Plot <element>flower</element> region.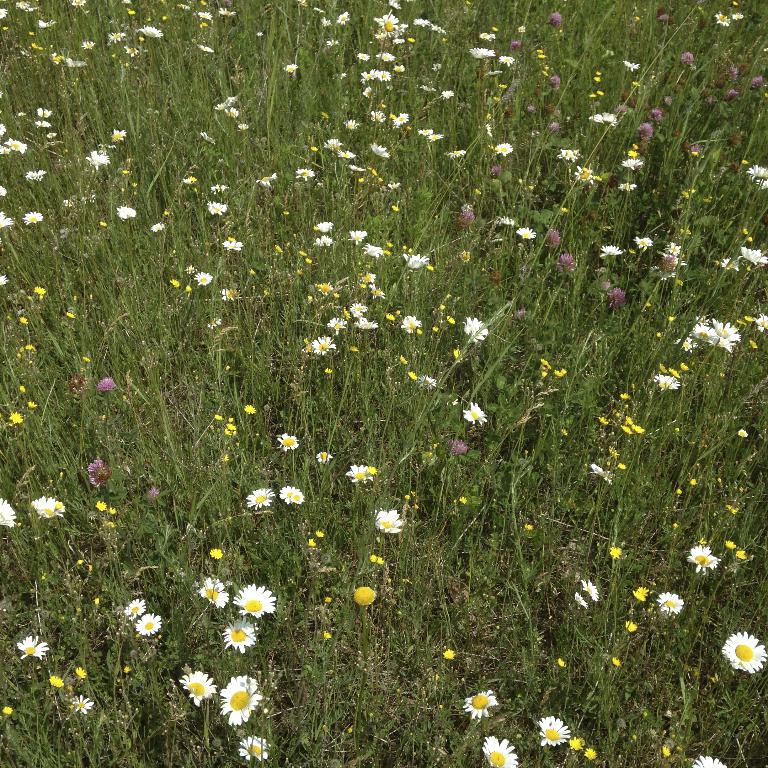
Plotted at [456,207,476,232].
